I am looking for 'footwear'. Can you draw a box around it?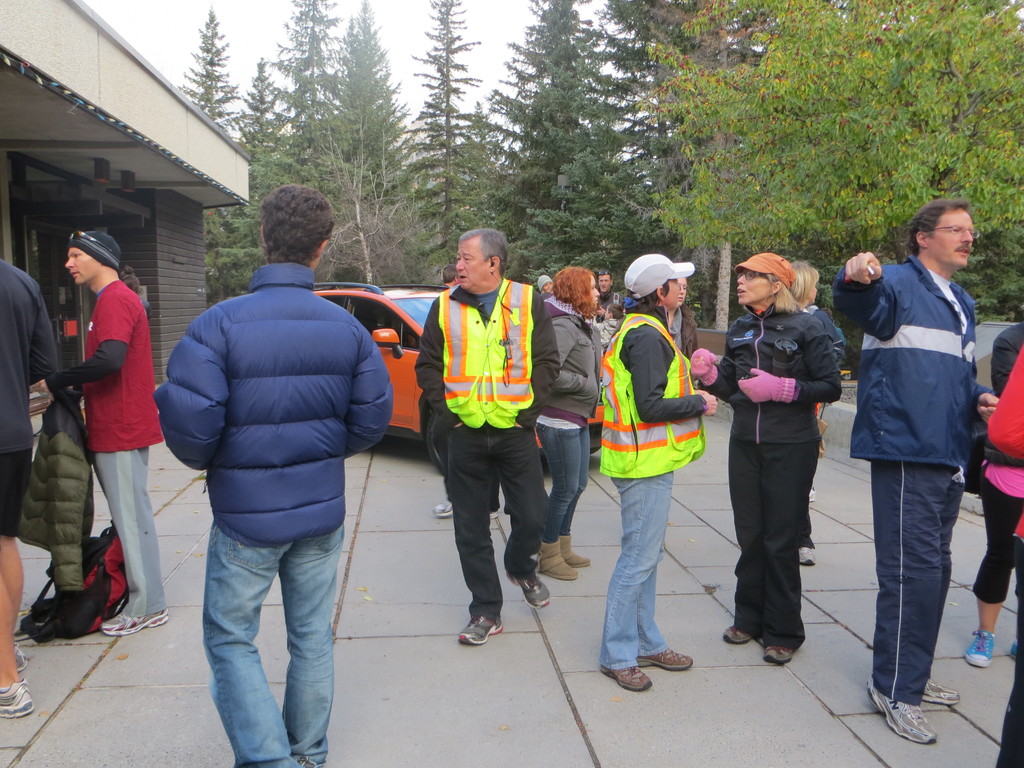
Sure, the bounding box is (left=456, top=617, right=501, bottom=648).
